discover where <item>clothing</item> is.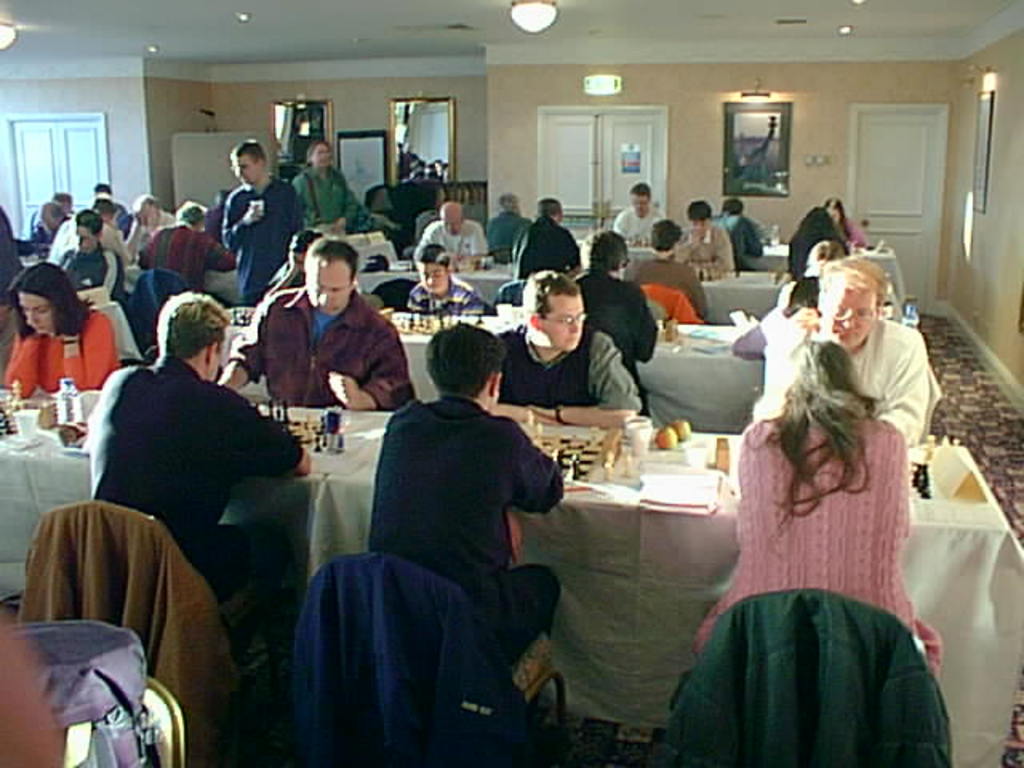
Discovered at detection(669, 222, 736, 280).
